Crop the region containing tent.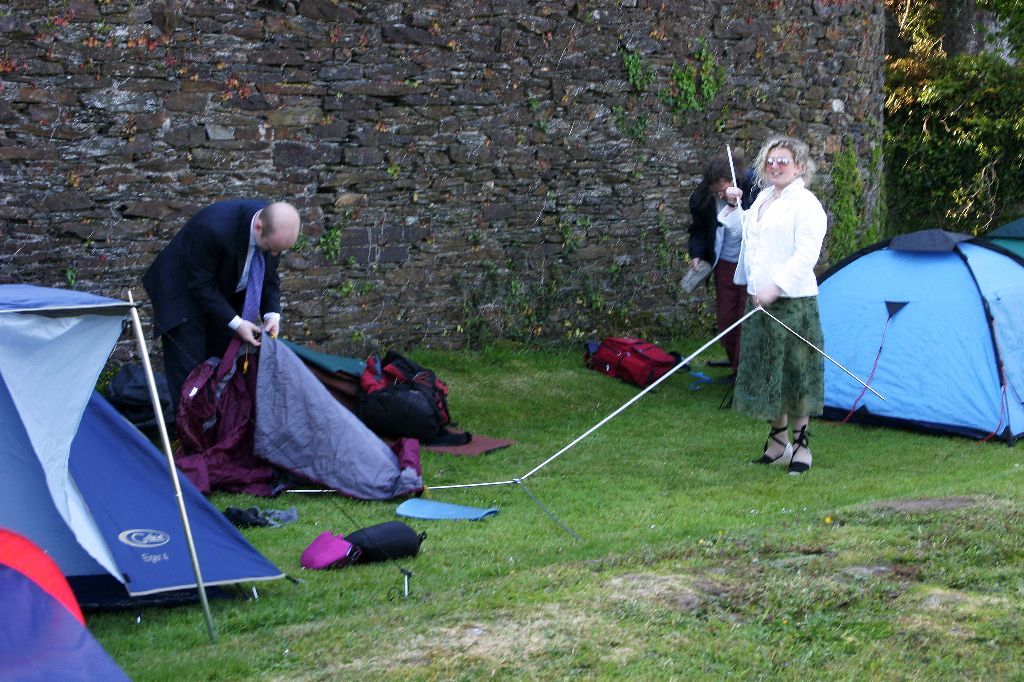
Crop region: bbox=[0, 283, 296, 640].
